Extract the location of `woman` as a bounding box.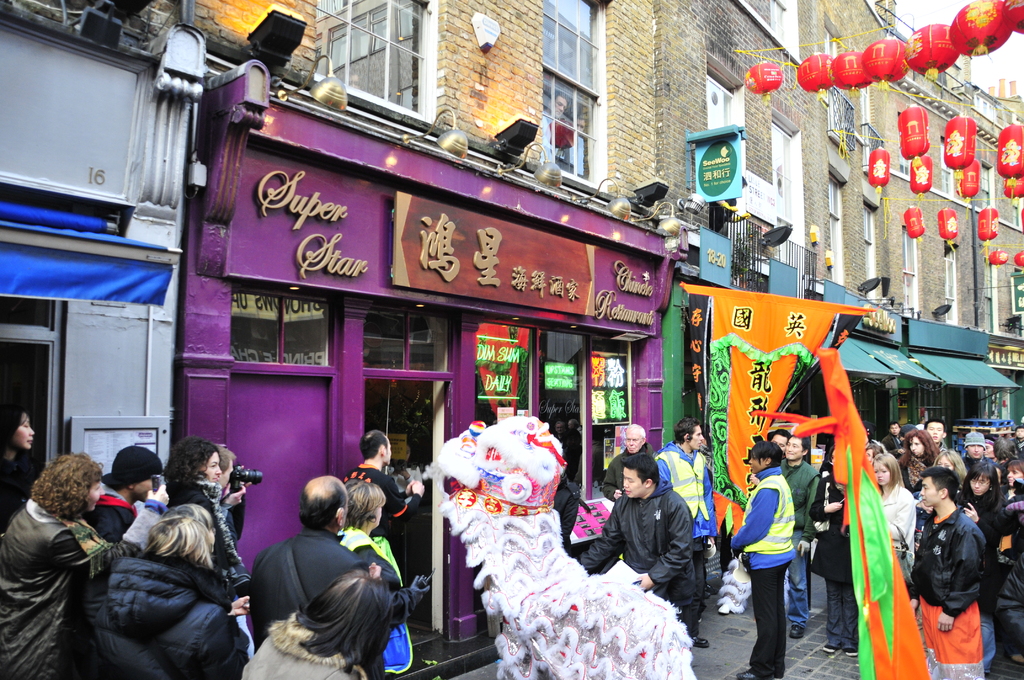
Rect(808, 444, 860, 657).
